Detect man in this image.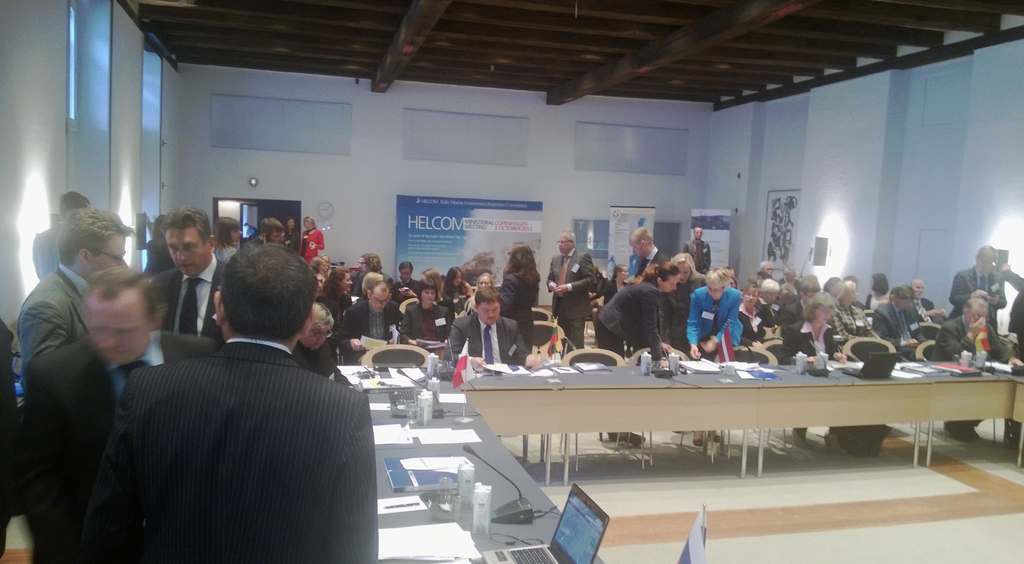
Detection: <box>679,226,712,274</box>.
